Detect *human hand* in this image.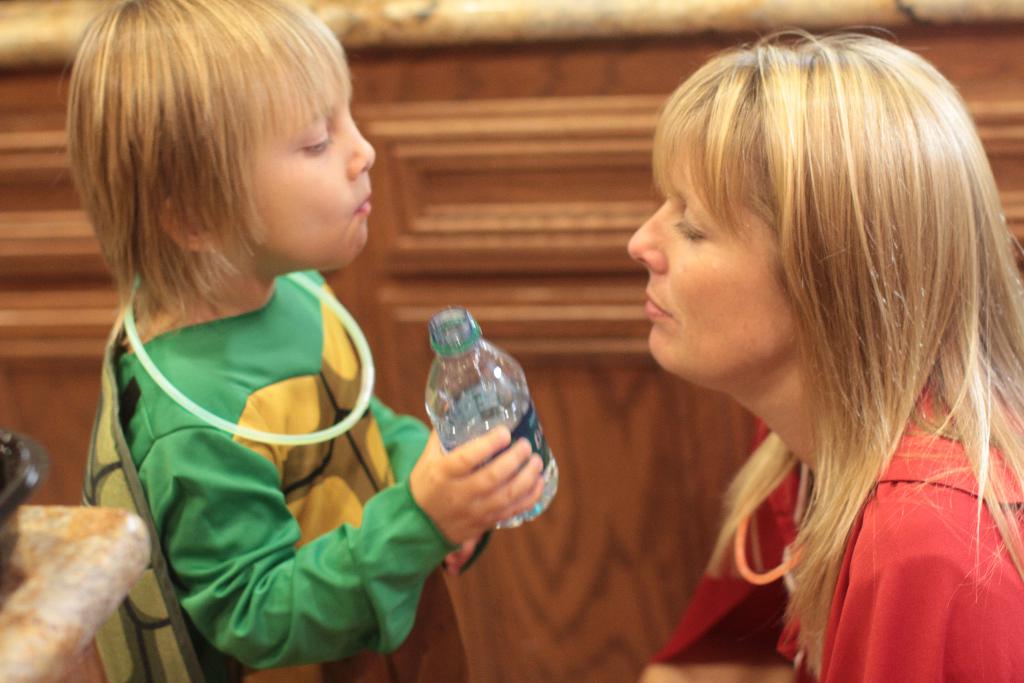
Detection: BBox(444, 529, 488, 580).
